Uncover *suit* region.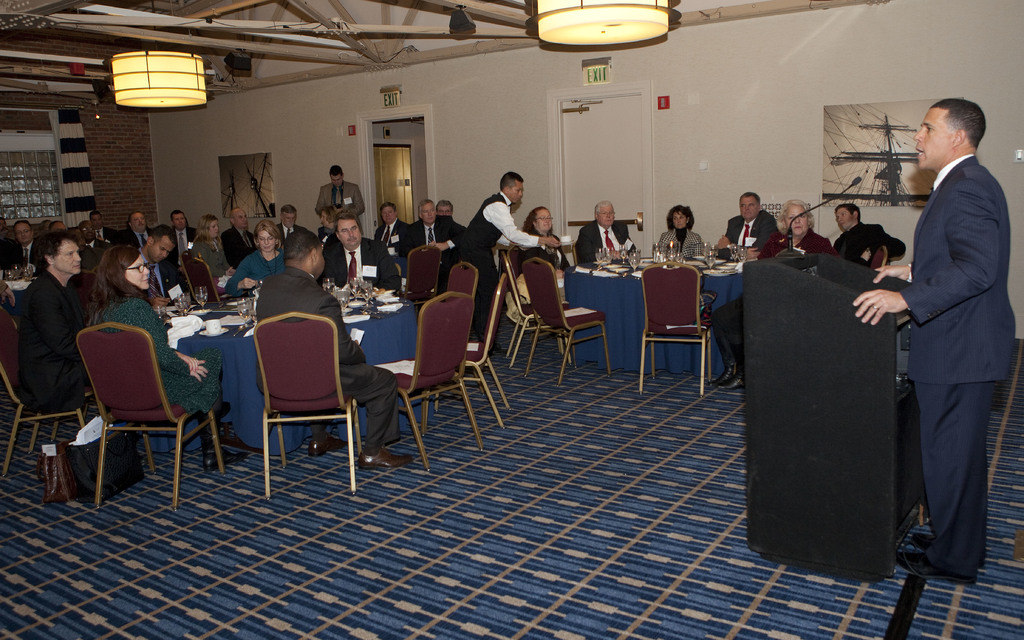
Uncovered: 17/269/80/409.
